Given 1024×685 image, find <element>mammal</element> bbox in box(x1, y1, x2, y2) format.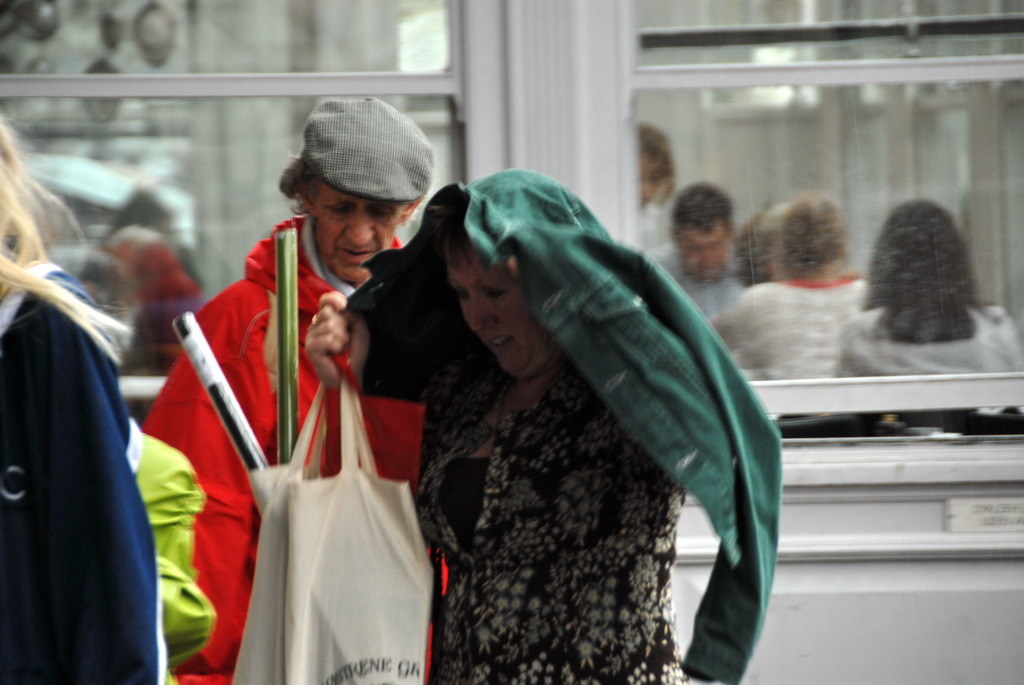
box(99, 184, 204, 327).
